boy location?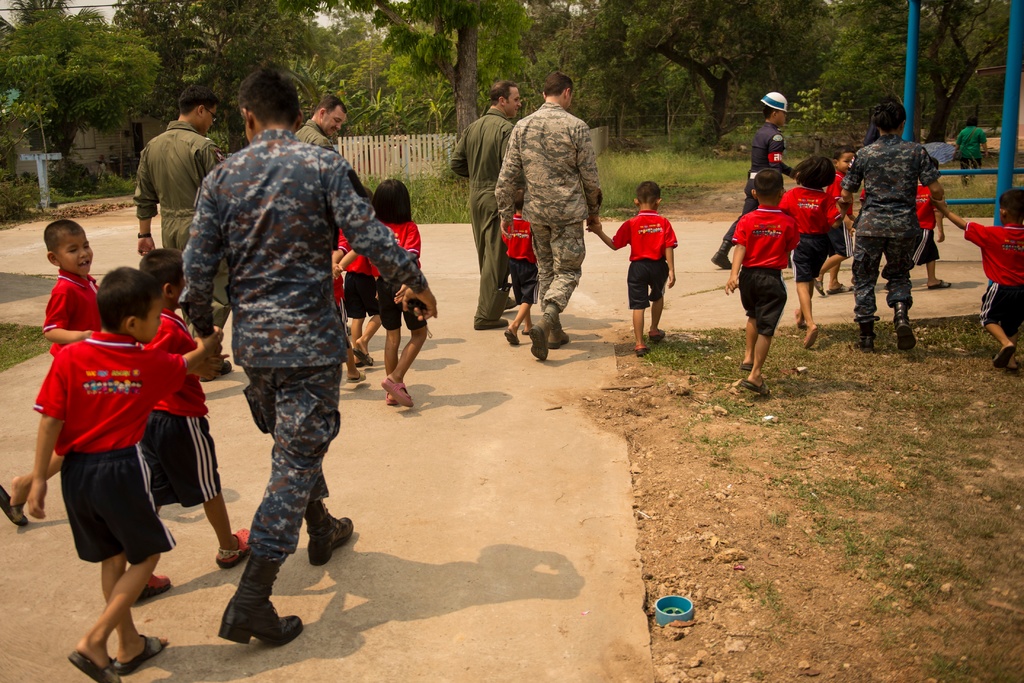
region(38, 215, 109, 350)
